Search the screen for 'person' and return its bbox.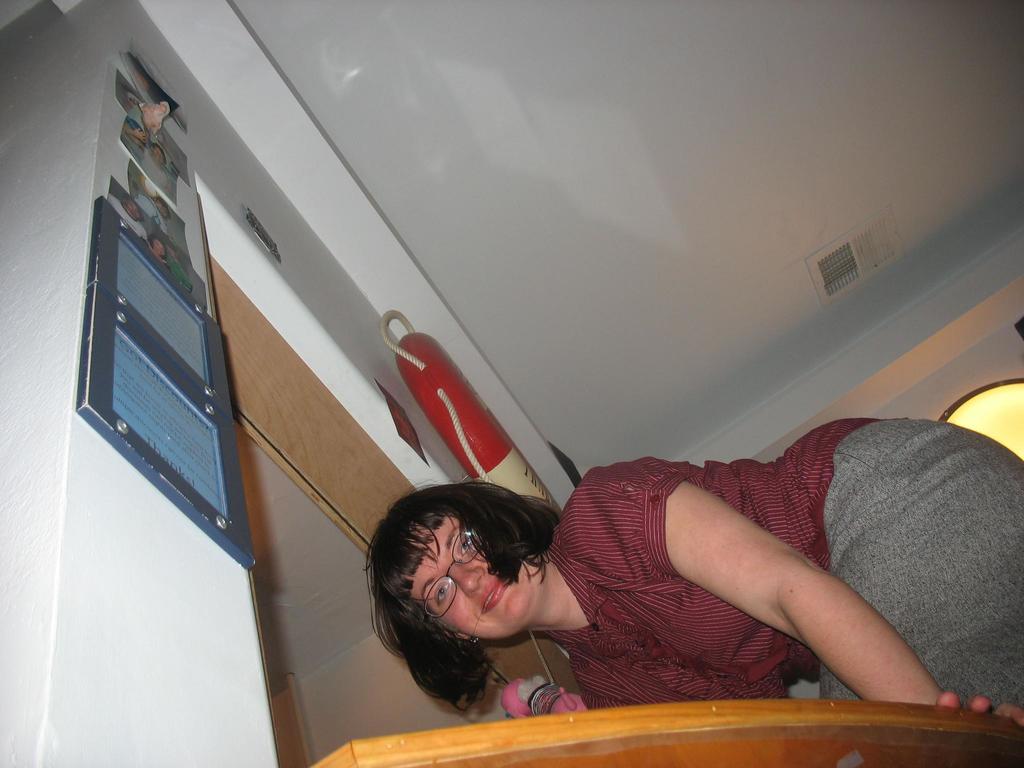
Found: 479,370,1000,730.
